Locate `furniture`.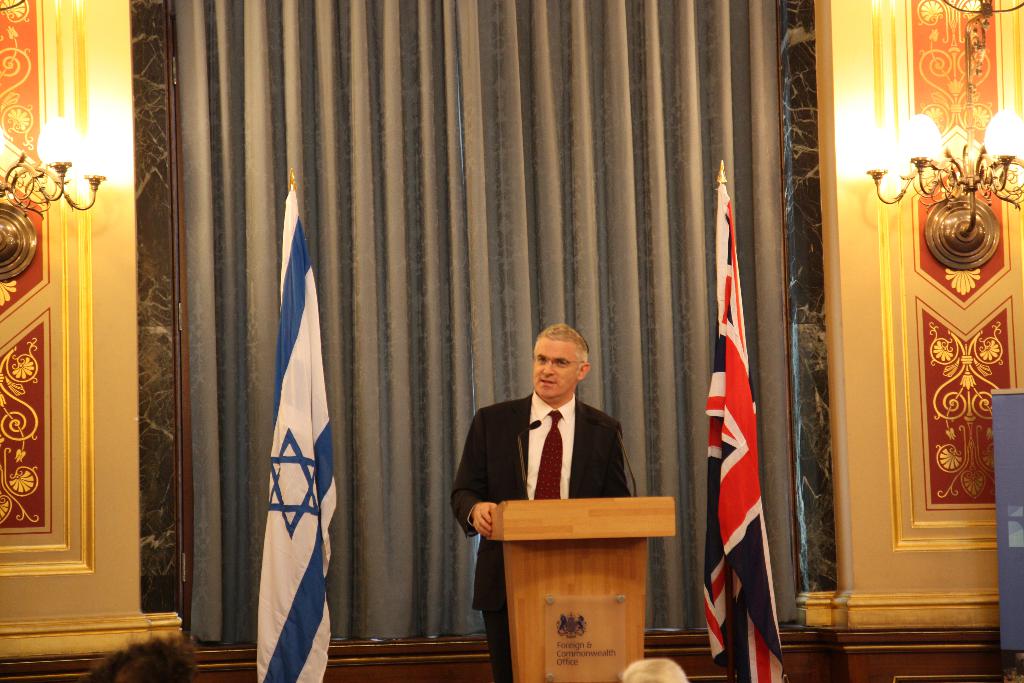
Bounding box: (left=487, top=495, right=677, bottom=682).
